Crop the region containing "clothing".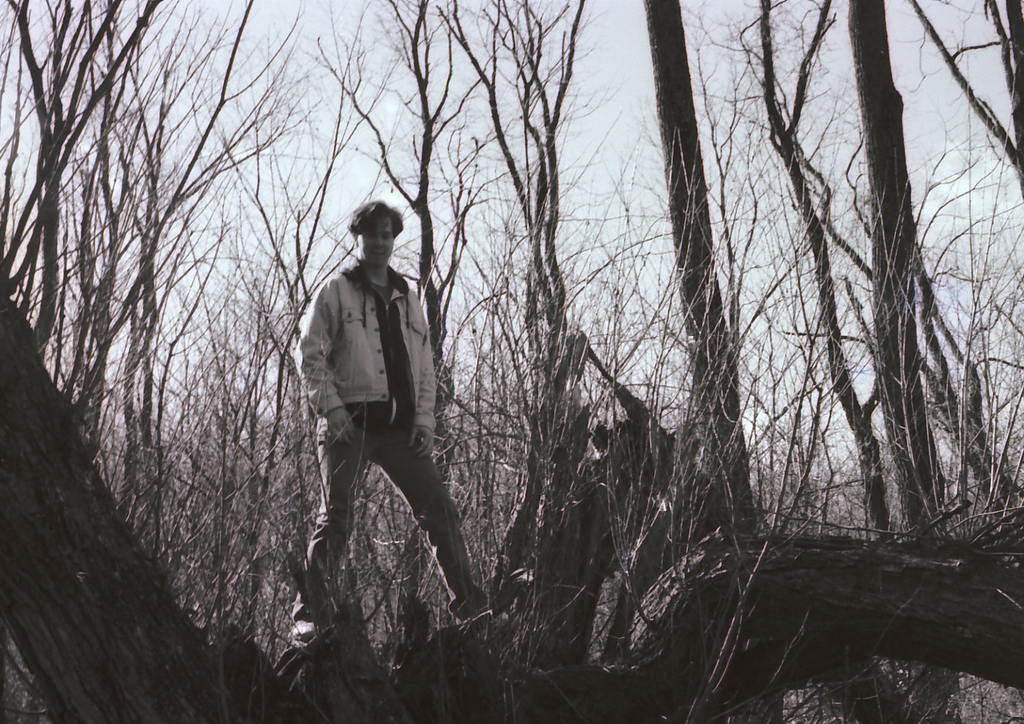
Crop region: 290 254 487 618.
